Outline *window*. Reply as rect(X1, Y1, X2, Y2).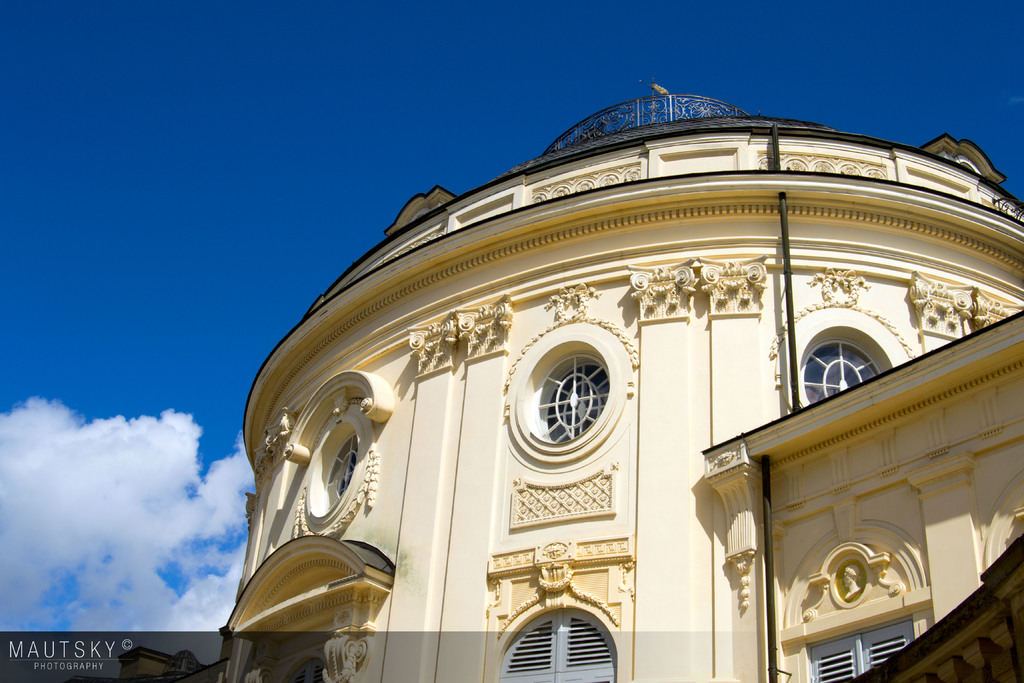
rect(517, 327, 630, 477).
